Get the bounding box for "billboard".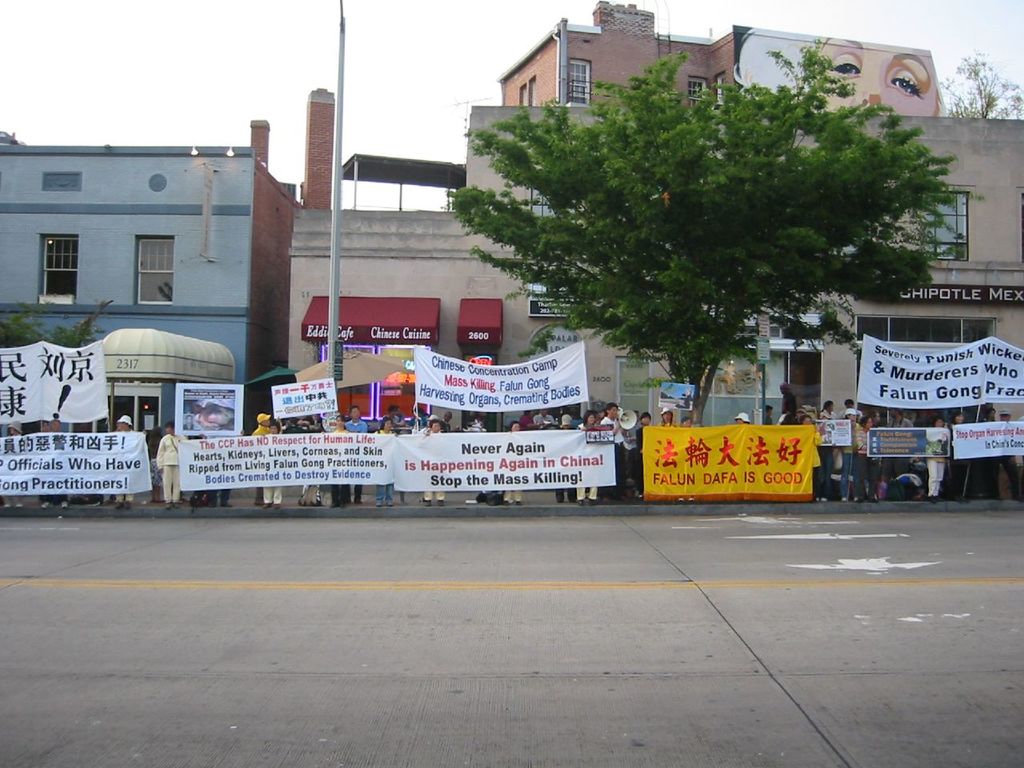
<box>866,424,953,458</box>.
